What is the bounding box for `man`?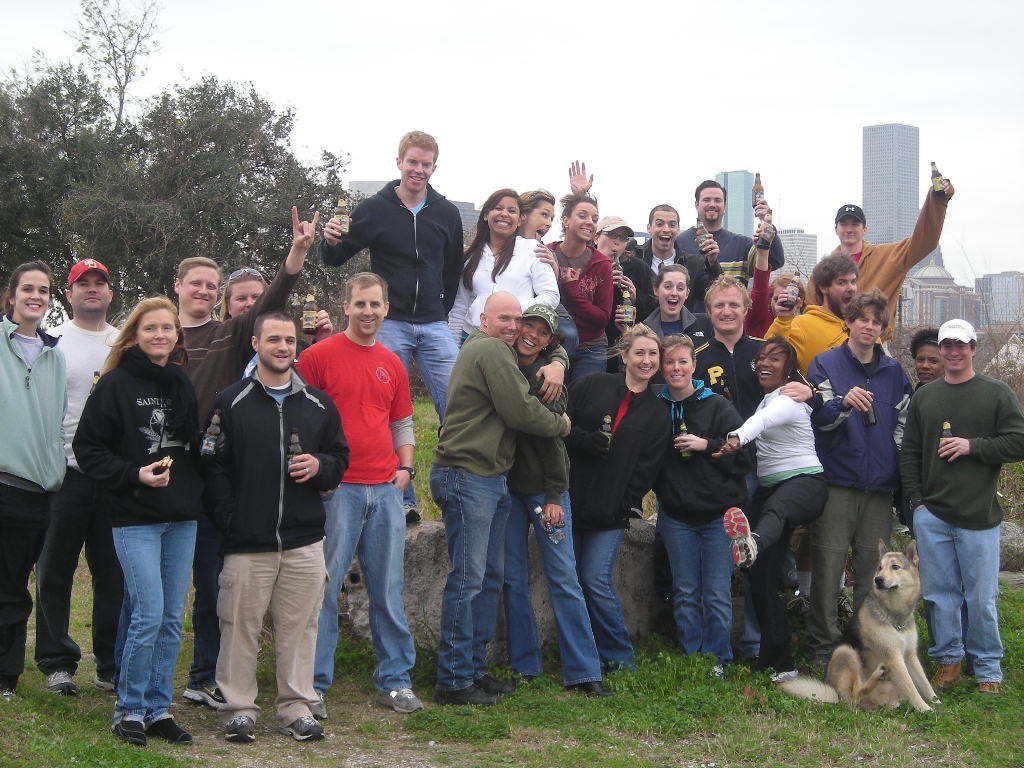
rect(169, 212, 321, 707).
